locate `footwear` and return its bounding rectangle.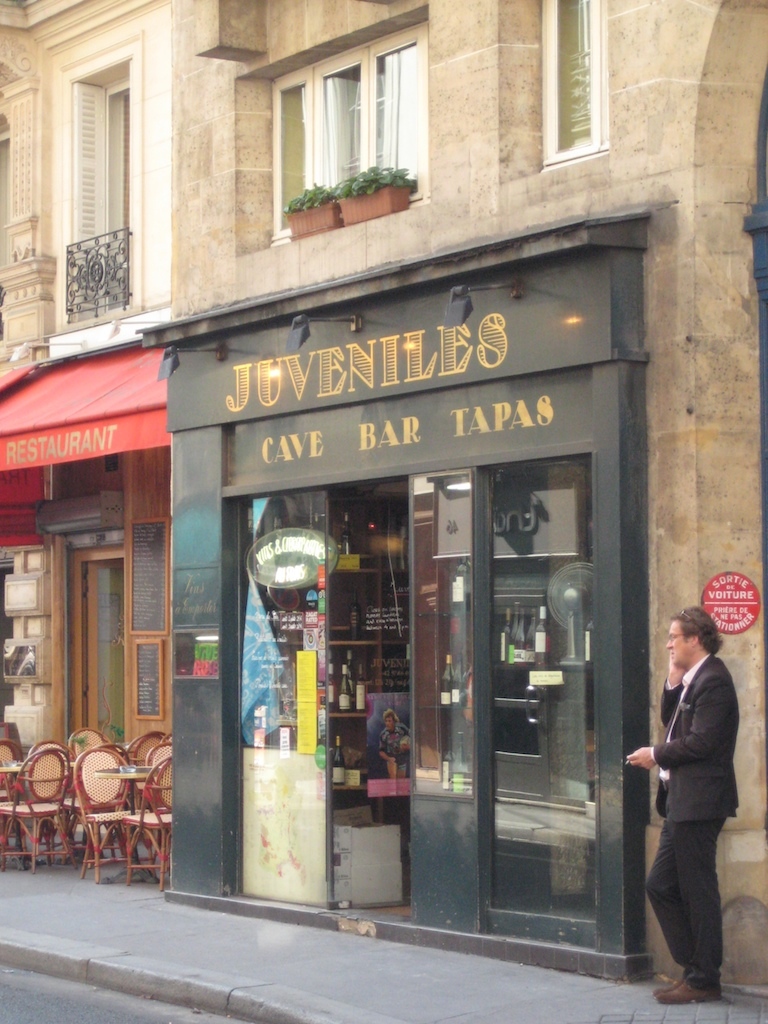
bbox=(657, 976, 725, 1003).
